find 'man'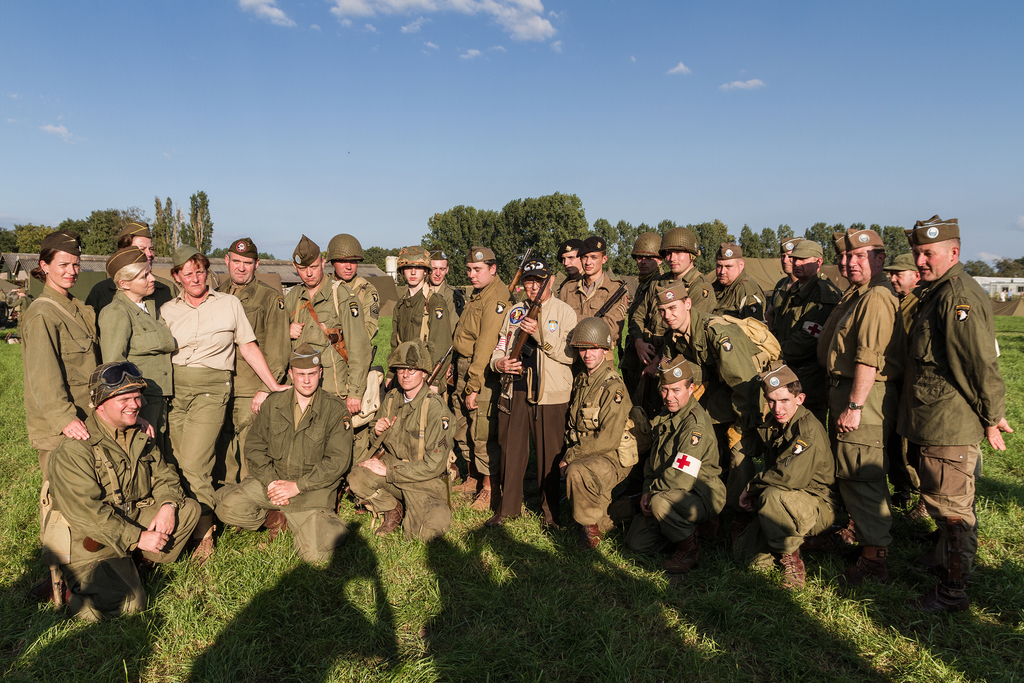
x1=765 y1=240 x2=848 y2=421
